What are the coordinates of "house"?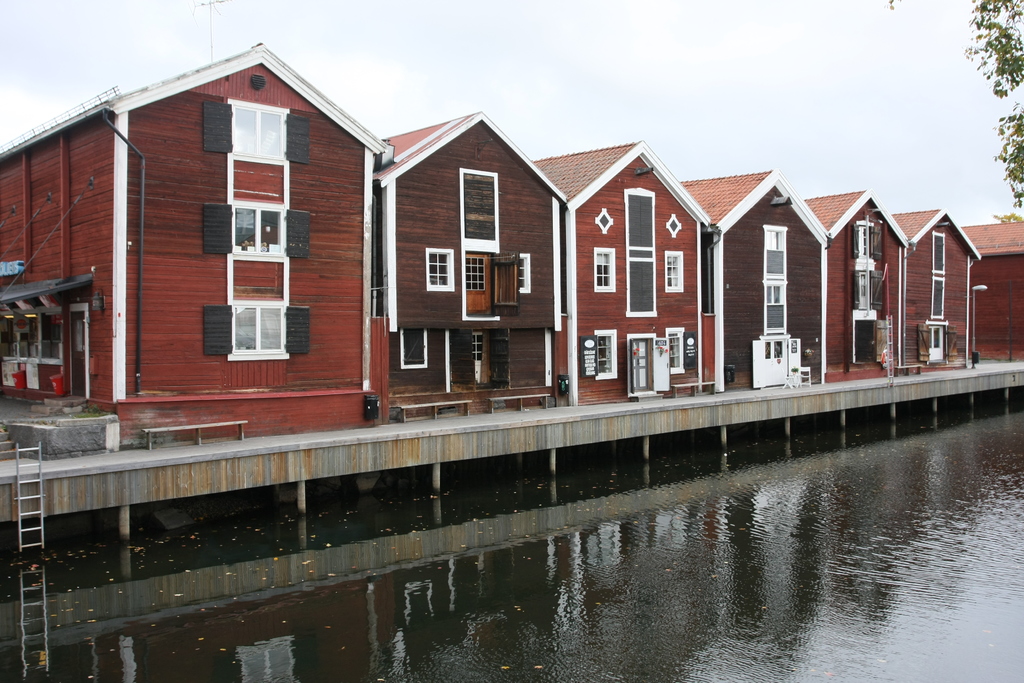
[884,204,980,368].
